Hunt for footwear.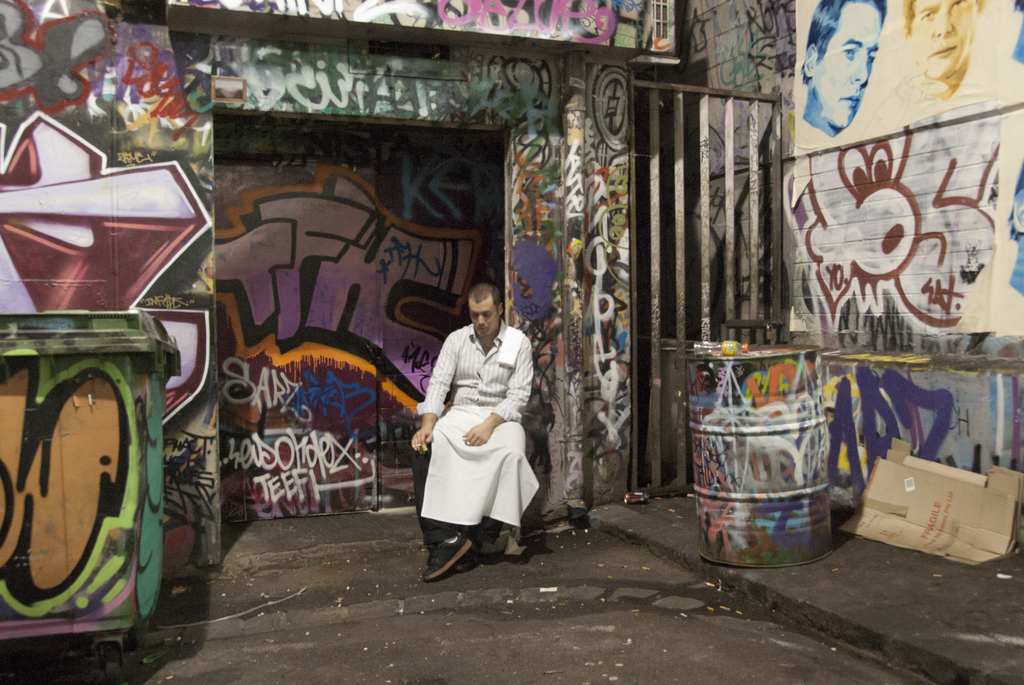
Hunted down at [x1=420, y1=526, x2=475, y2=583].
